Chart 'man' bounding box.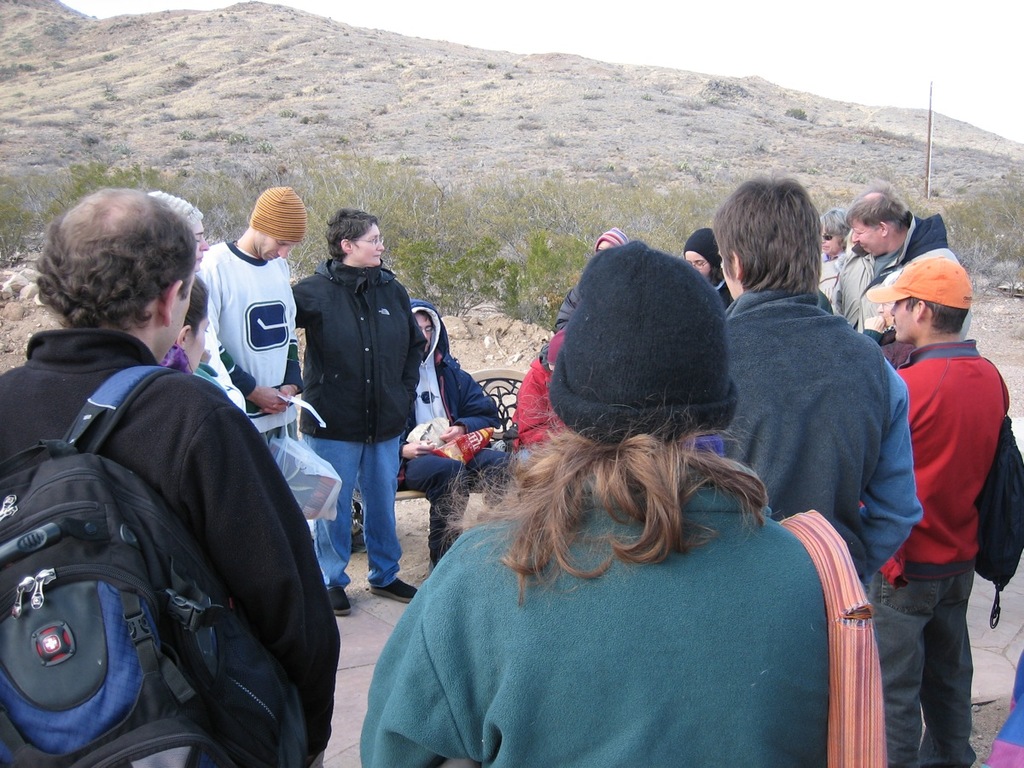
Charted: l=189, t=184, r=310, b=498.
